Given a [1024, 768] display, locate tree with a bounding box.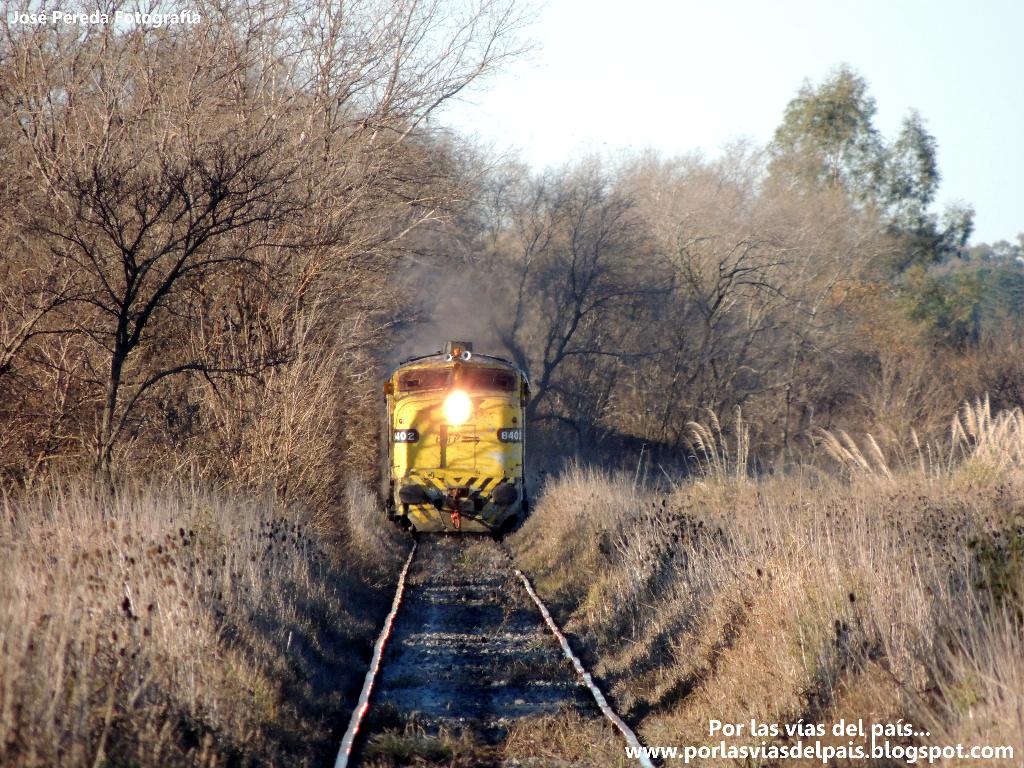
Located: 758,60,895,220.
